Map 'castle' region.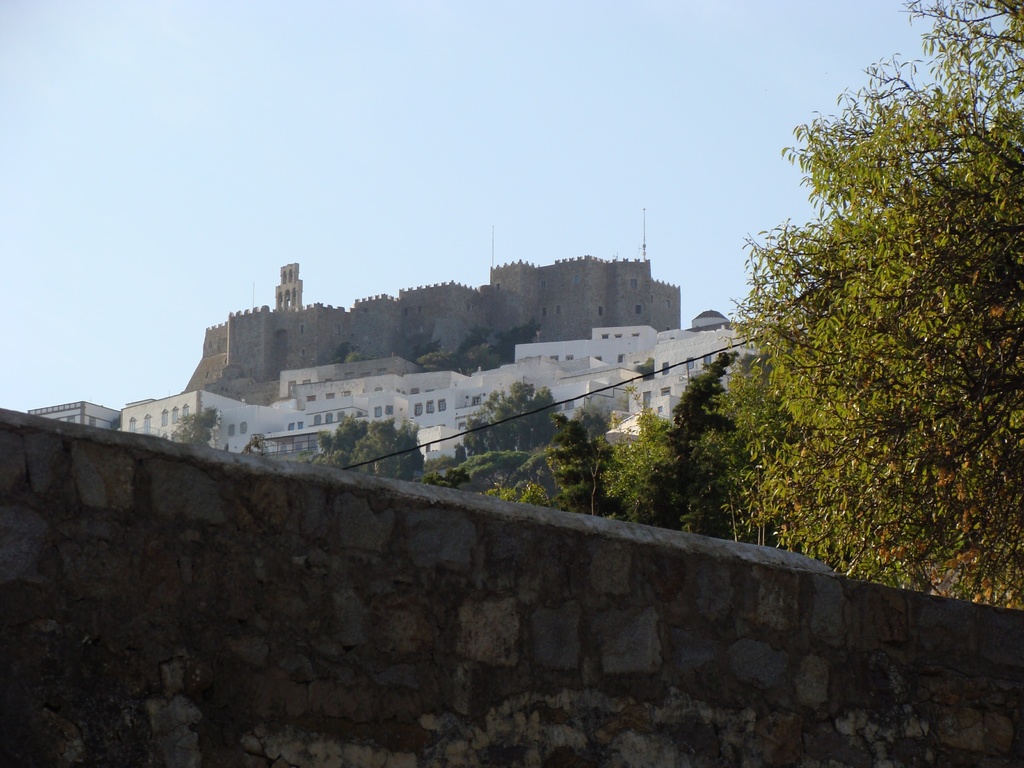
Mapped to rect(181, 252, 680, 405).
